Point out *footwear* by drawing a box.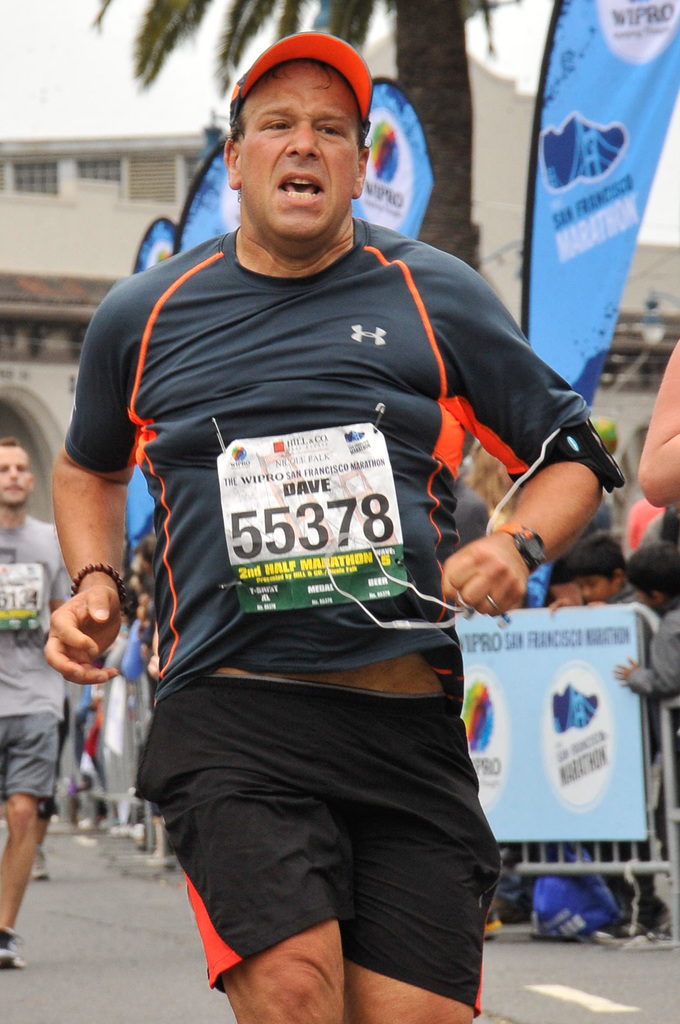
<region>0, 925, 27, 966</region>.
